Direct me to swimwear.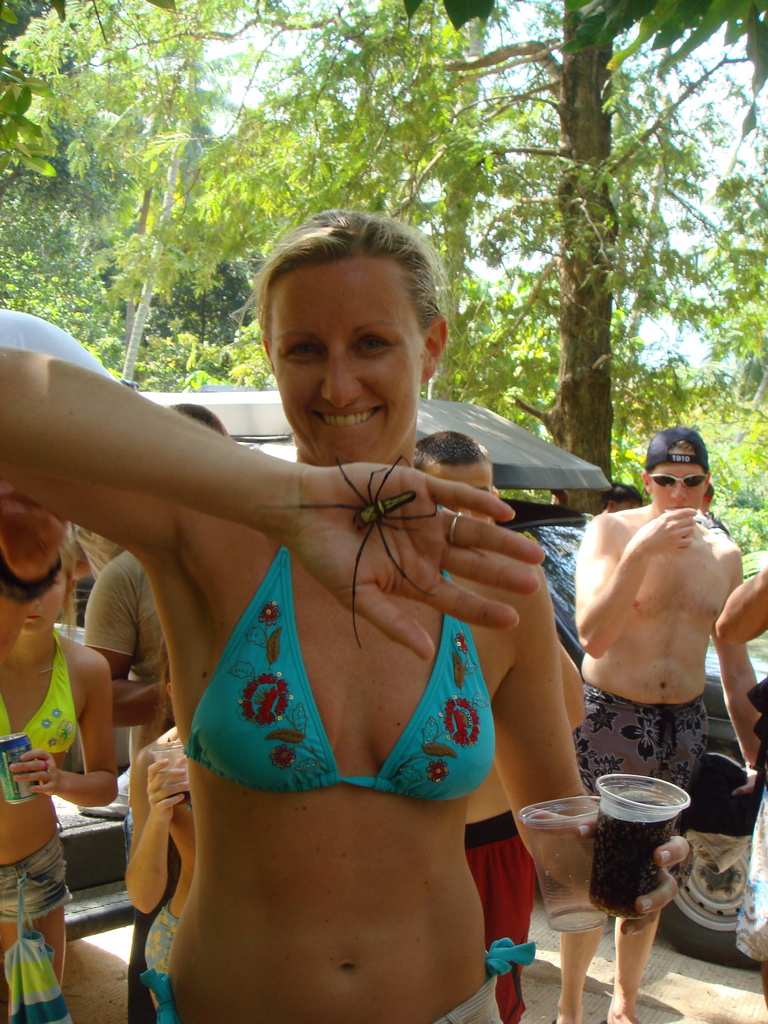
Direction: {"x1": 0, "y1": 622, "x2": 83, "y2": 762}.
